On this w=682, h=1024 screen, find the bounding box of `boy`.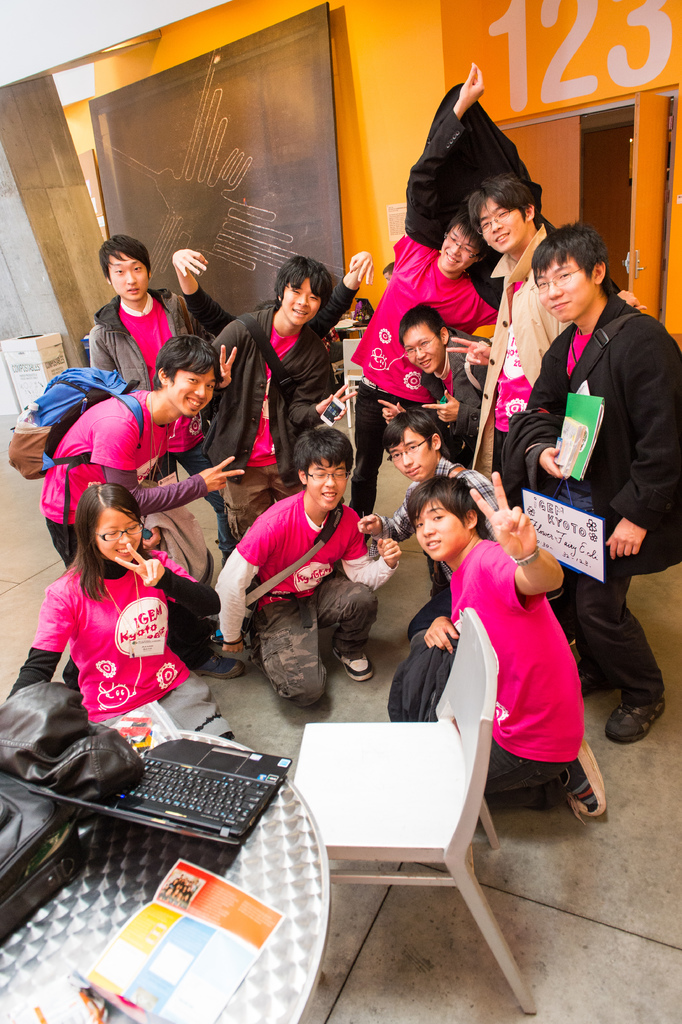
Bounding box: (x1=434, y1=178, x2=649, y2=488).
